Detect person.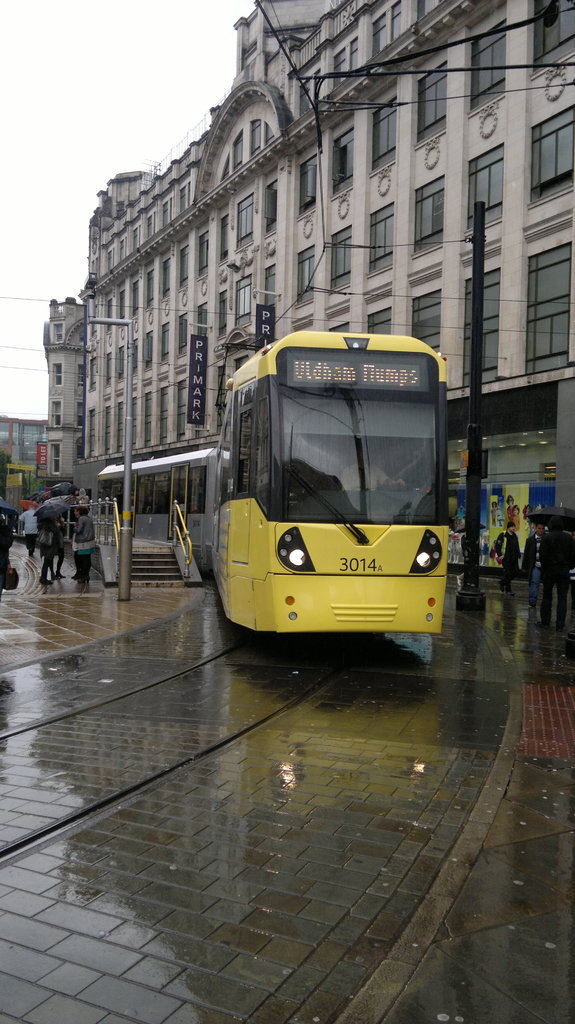
Detected at 70,505,100,586.
